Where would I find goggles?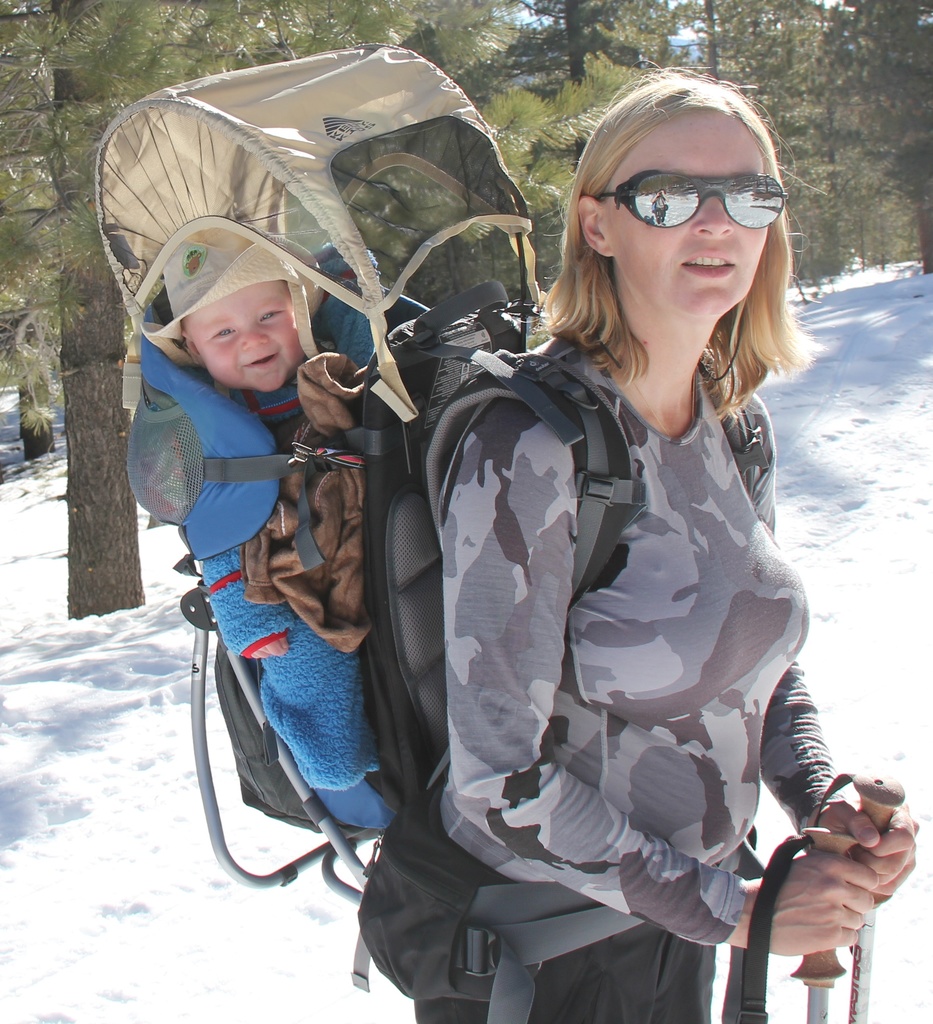
At (576,156,790,271).
